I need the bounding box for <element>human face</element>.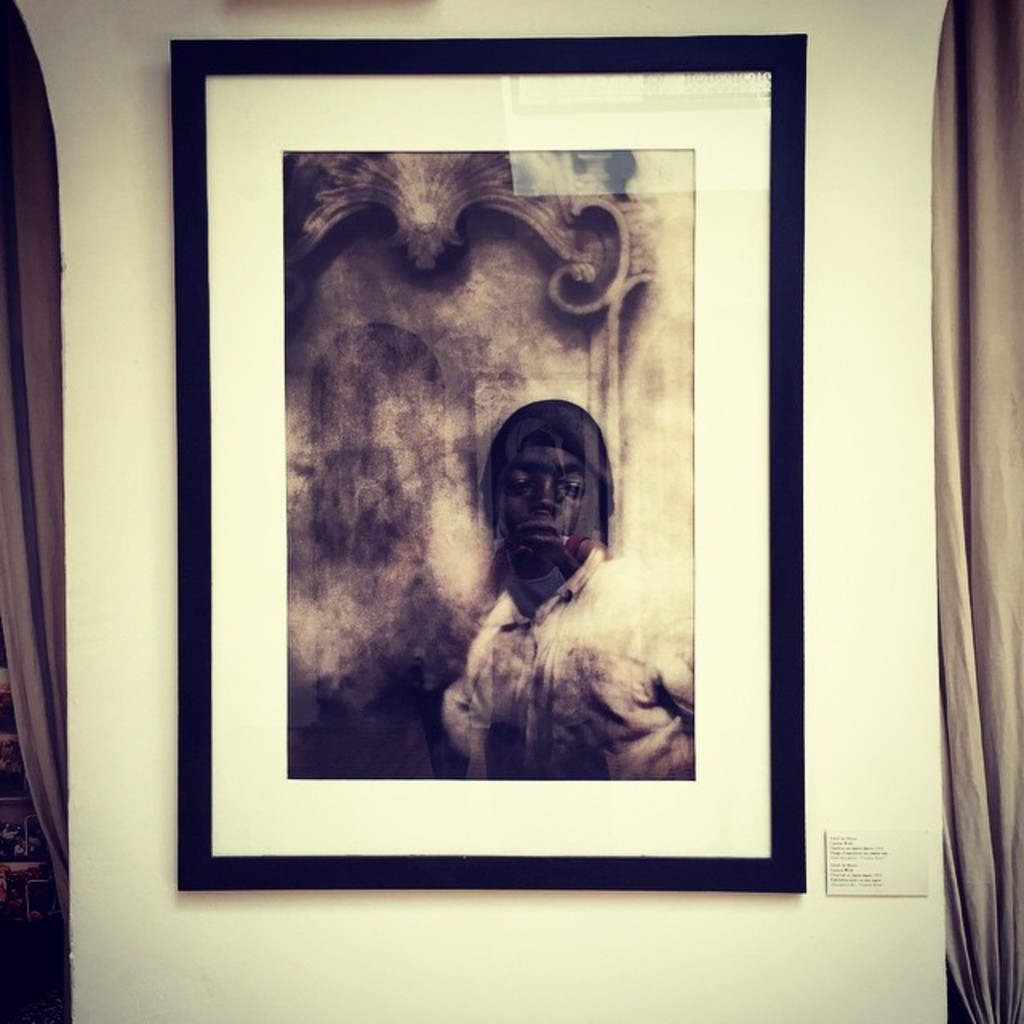
Here it is: 494,461,600,563.
